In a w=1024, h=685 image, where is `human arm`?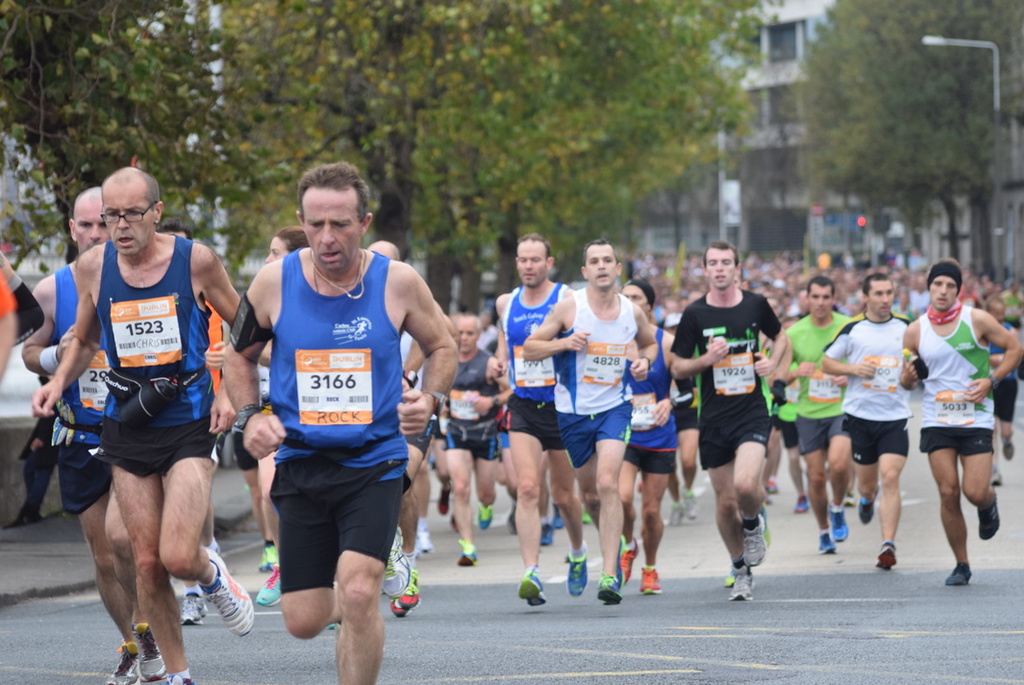
l=0, t=270, r=21, b=405.
